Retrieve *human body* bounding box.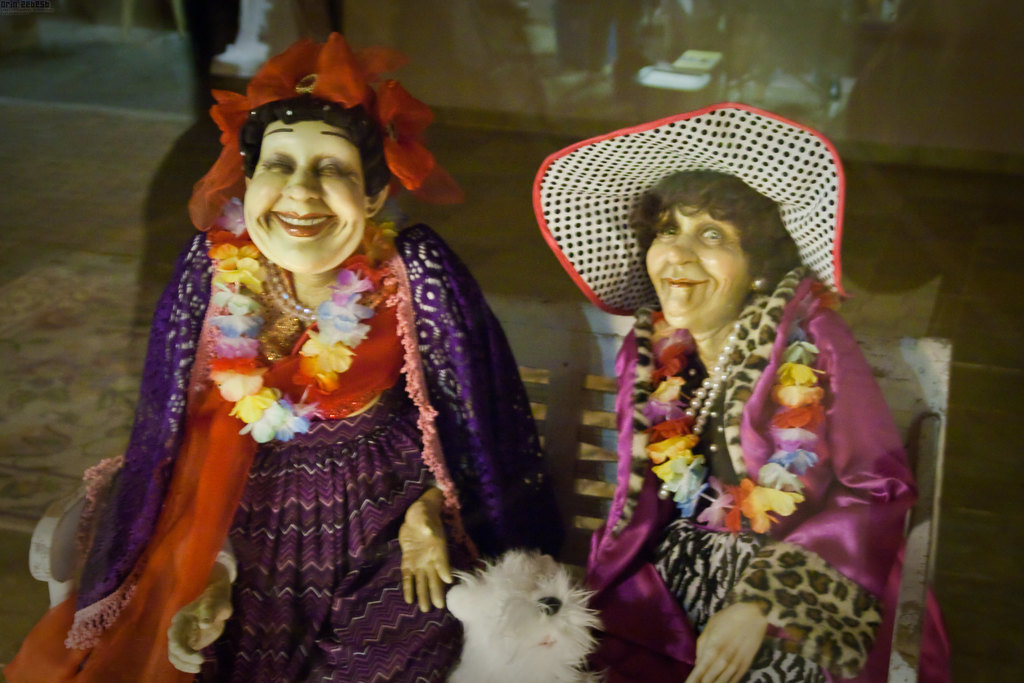
Bounding box: crop(60, 48, 530, 682).
